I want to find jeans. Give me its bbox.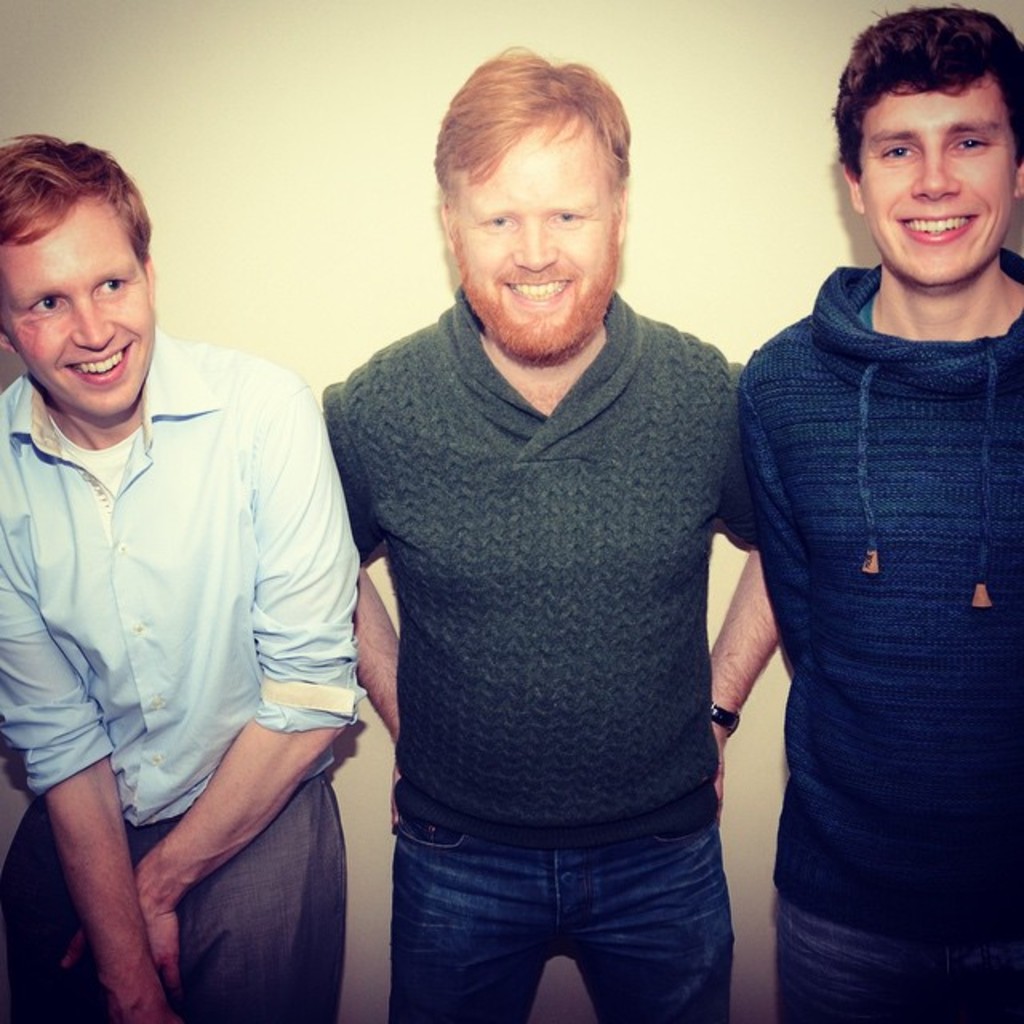
(left=363, top=789, right=755, bottom=1010).
